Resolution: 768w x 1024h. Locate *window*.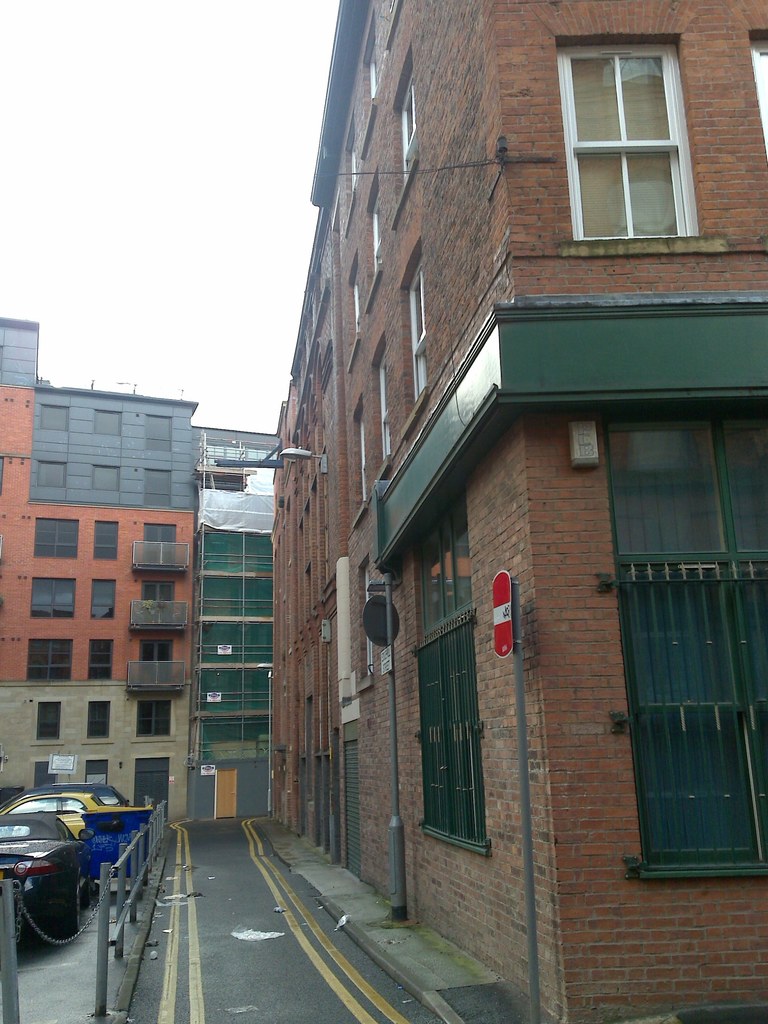
349 250 364 371.
